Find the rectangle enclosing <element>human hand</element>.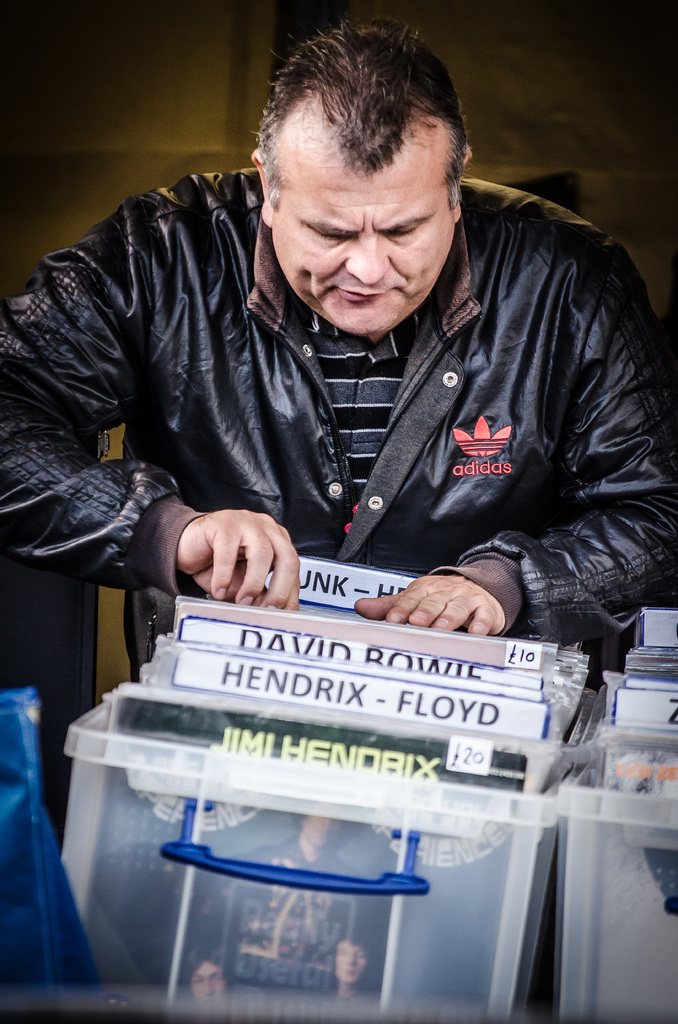
rect(371, 551, 524, 625).
